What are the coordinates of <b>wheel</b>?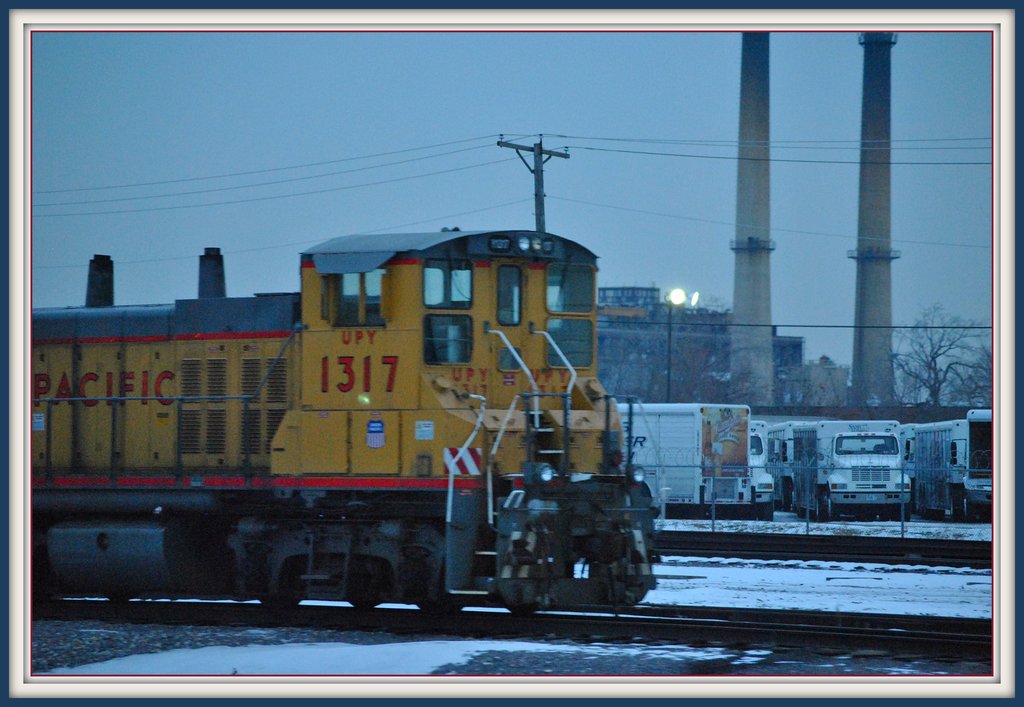
344,566,403,610.
